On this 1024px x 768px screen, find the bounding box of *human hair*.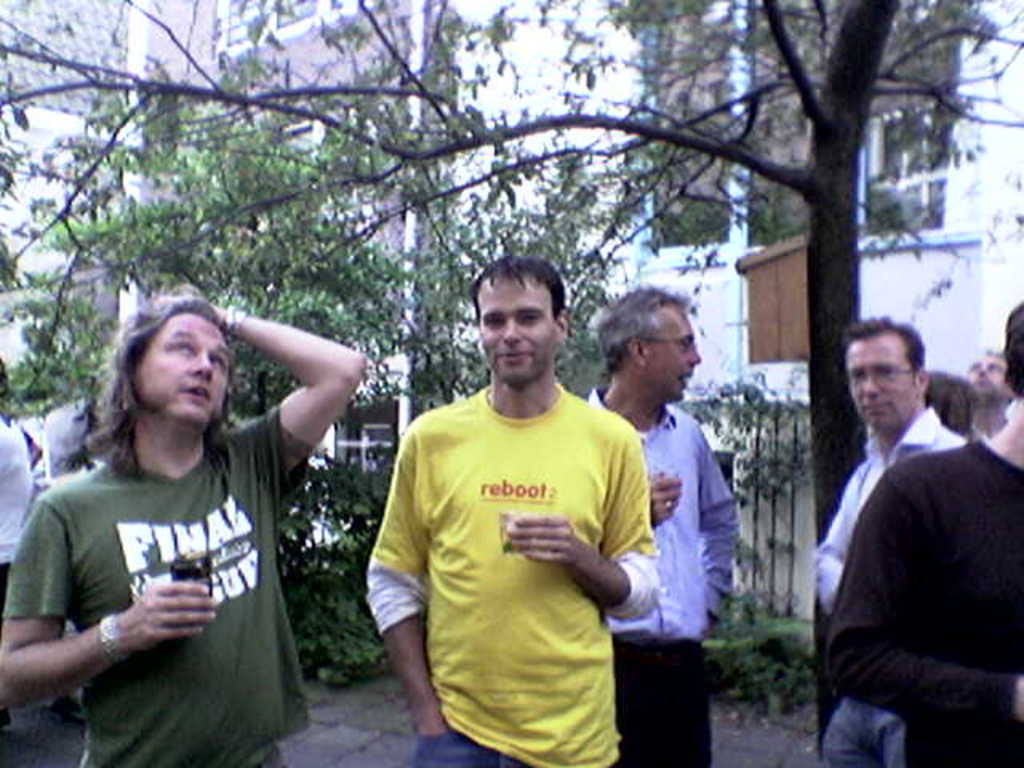
Bounding box: select_region(475, 253, 566, 323).
